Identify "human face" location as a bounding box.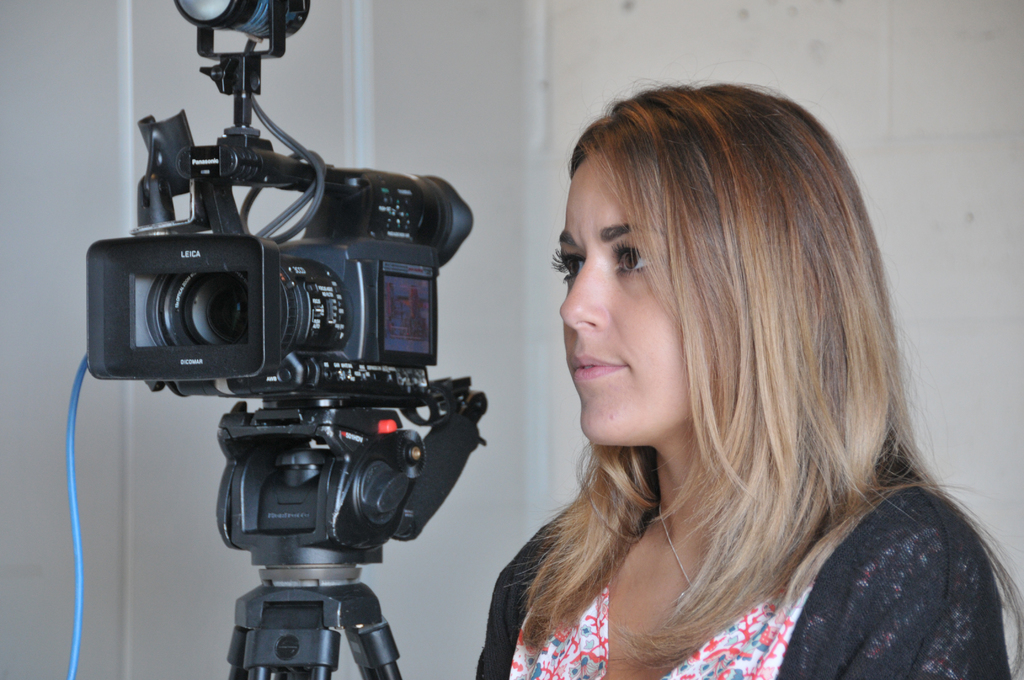
[x1=550, y1=151, x2=691, y2=444].
